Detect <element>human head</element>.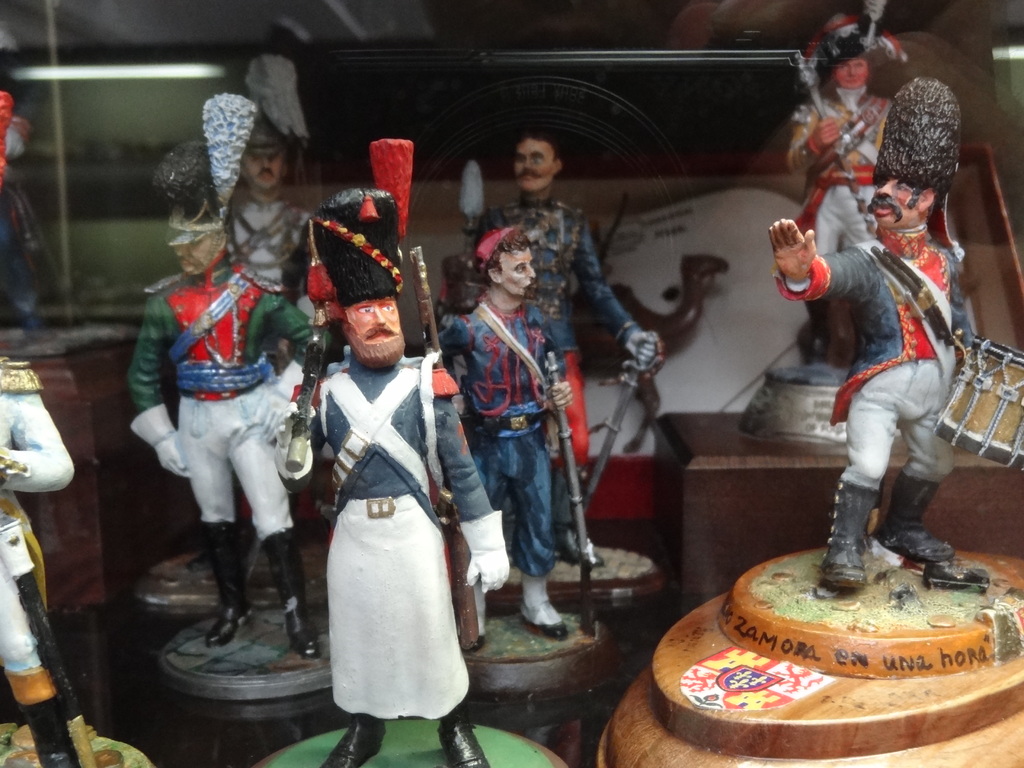
Detected at x1=830 y1=35 x2=872 y2=90.
